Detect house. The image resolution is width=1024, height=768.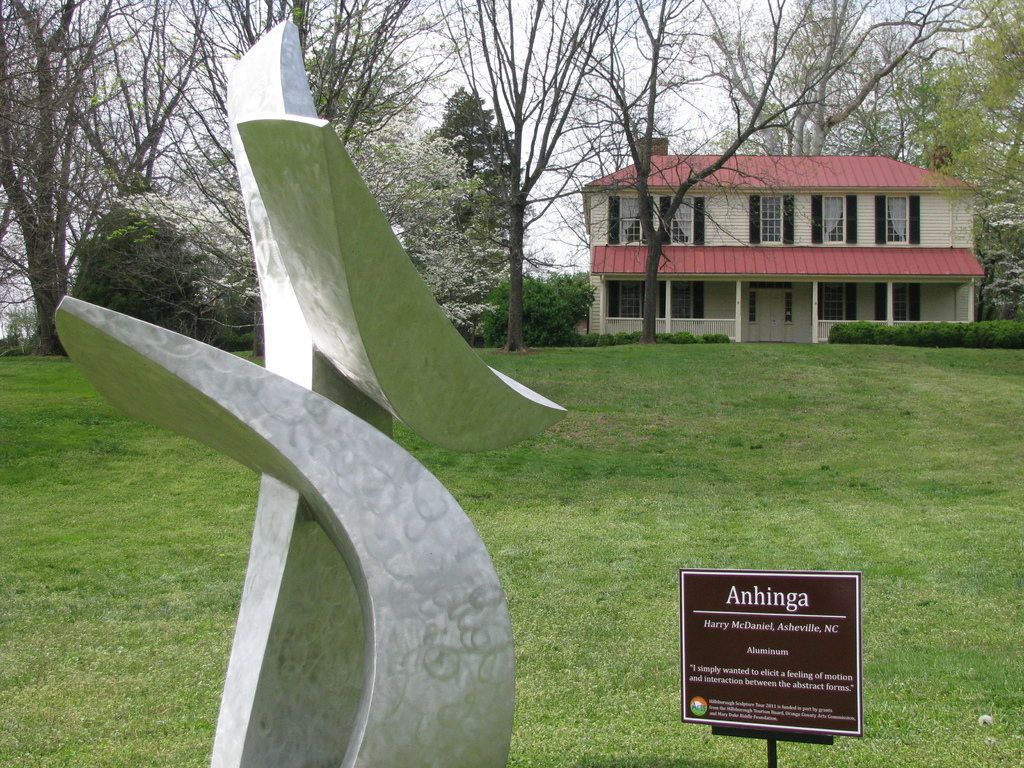
{"left": 553, "top": 132, "right": 997, "bottom": 349}.
